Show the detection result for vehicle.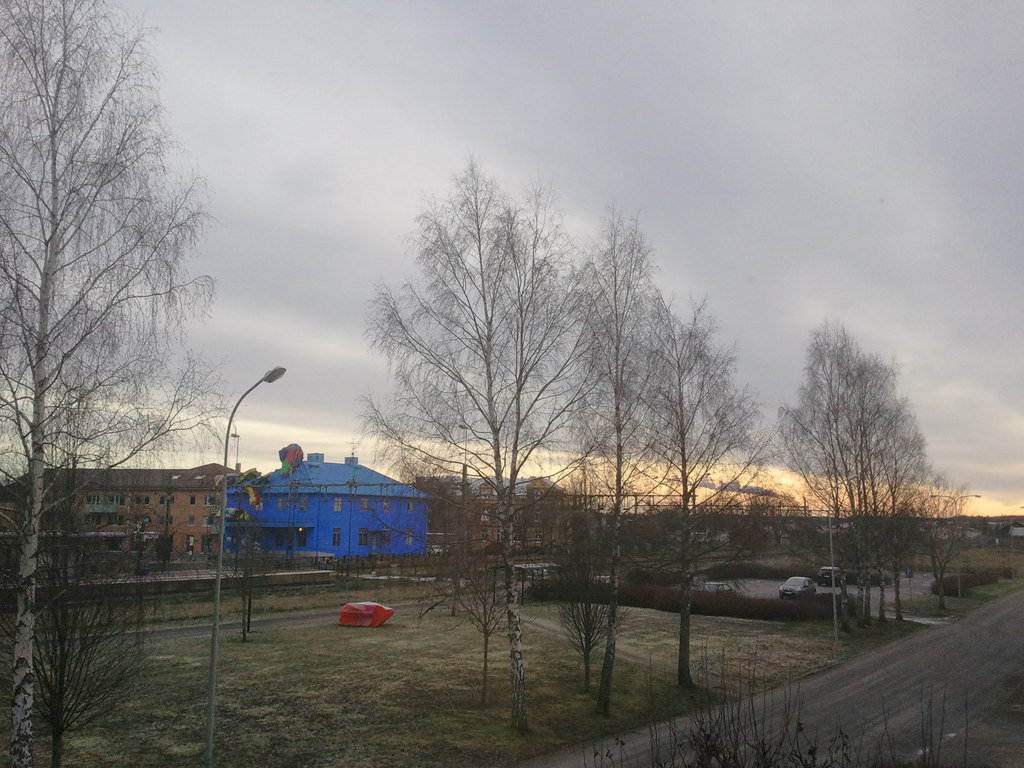
l=781, t=575, r=815, b=598.
